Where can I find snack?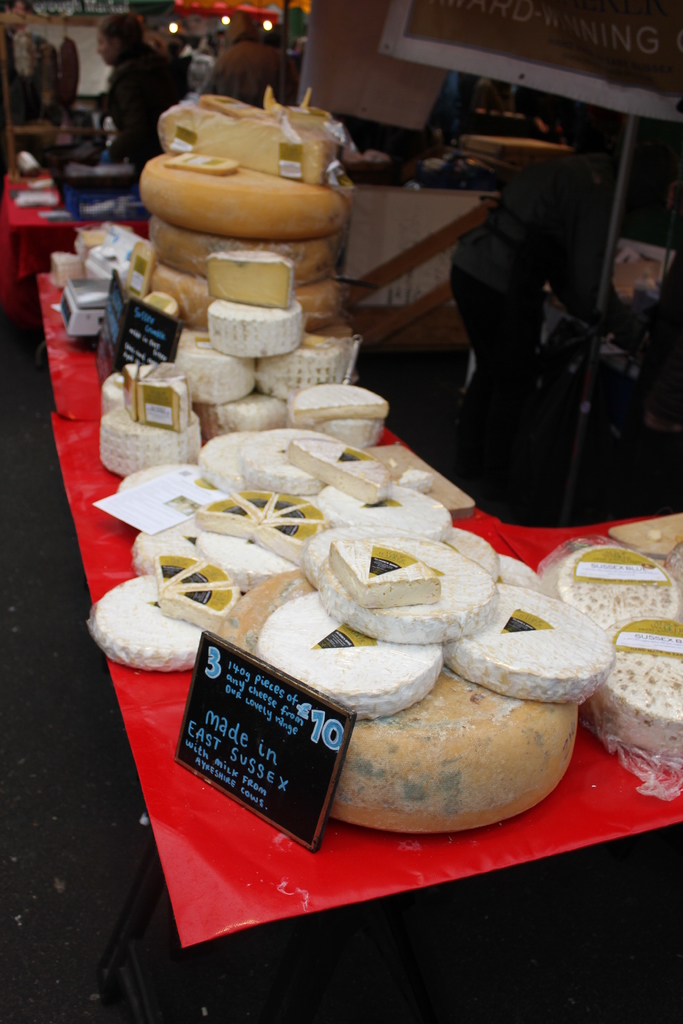
You can find it at (295, 527, 514, 643).
